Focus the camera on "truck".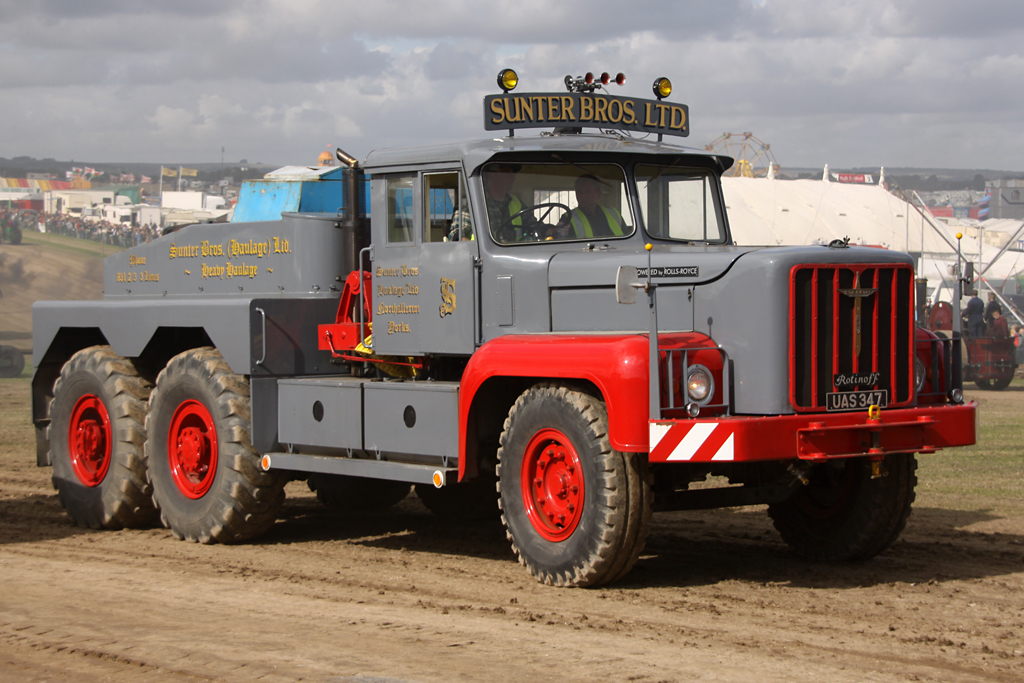
Focus region: box=[30, 94, 953, 584].
